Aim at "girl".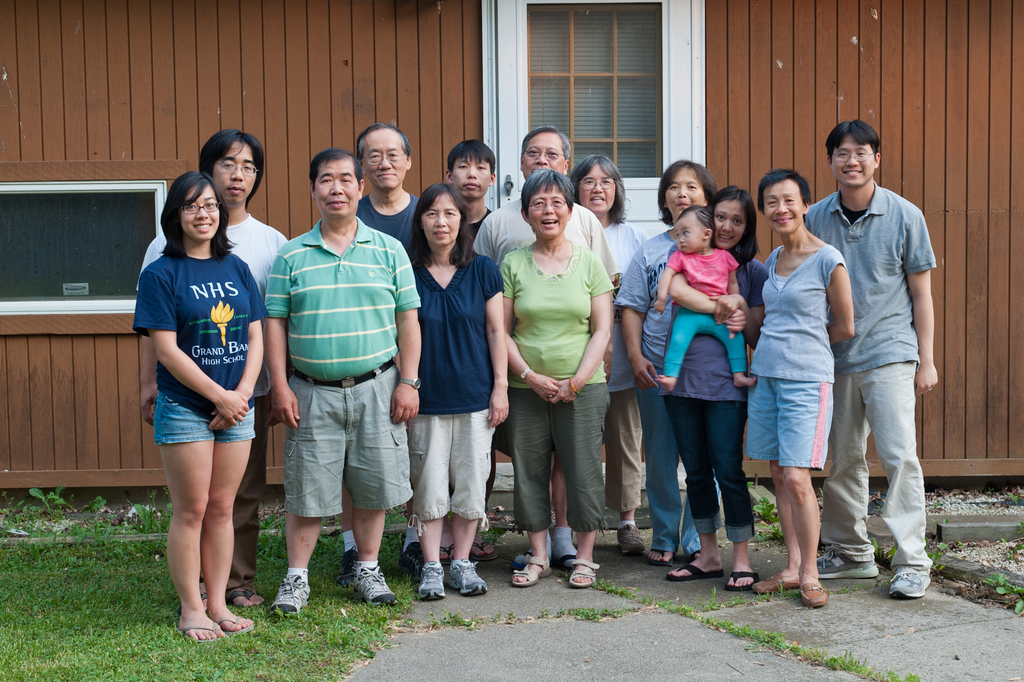
Aimed at 129, 170, 269, 646.
